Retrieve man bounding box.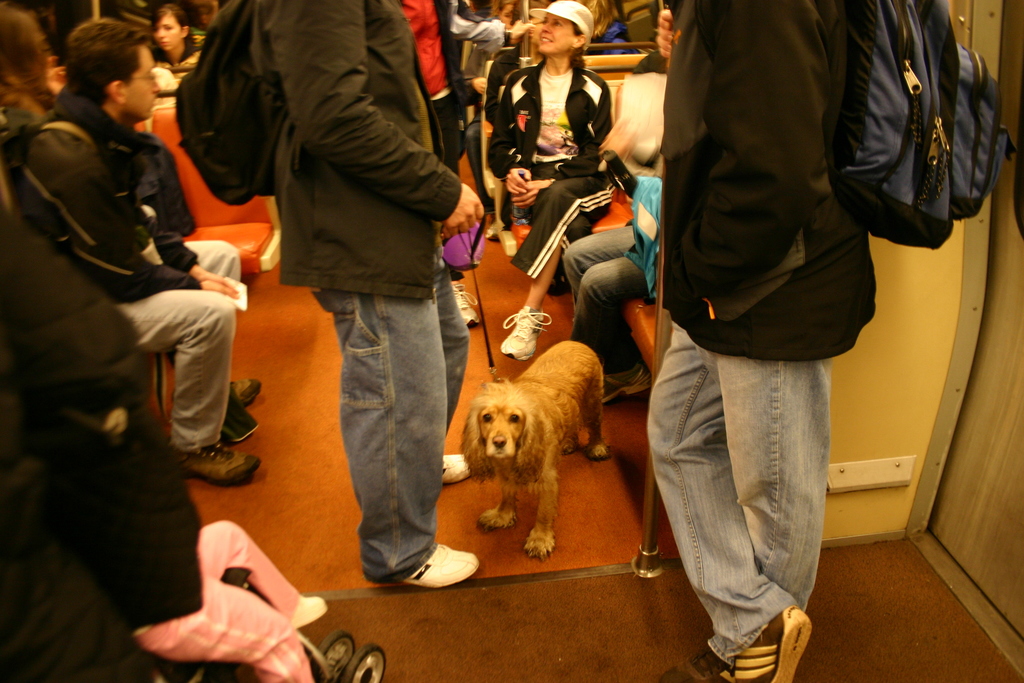
Bounding box: [641,0,890,682].
